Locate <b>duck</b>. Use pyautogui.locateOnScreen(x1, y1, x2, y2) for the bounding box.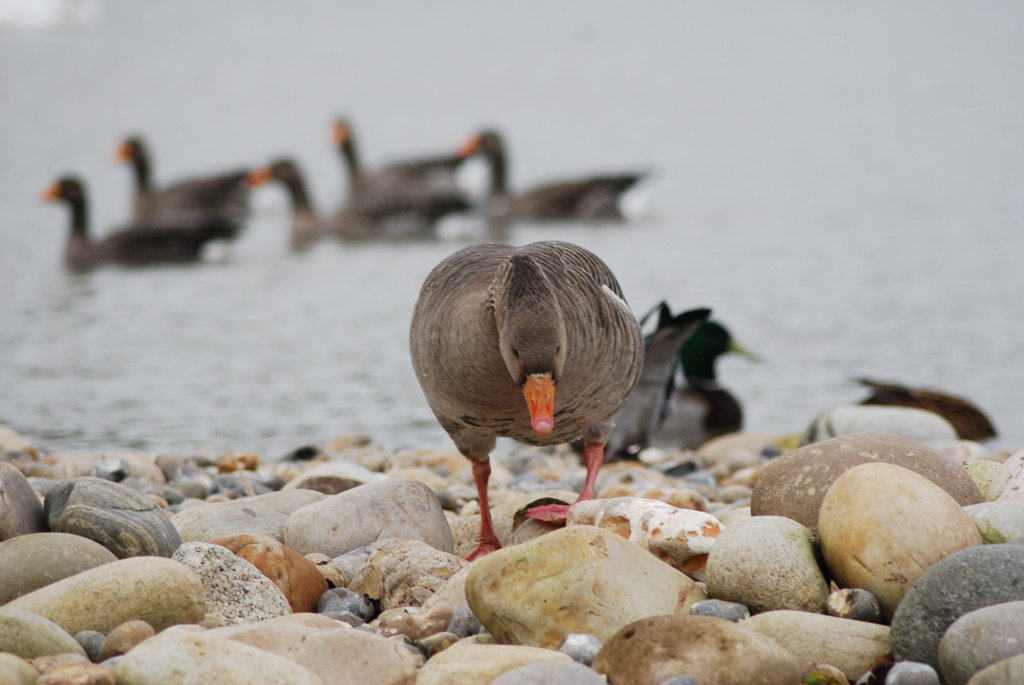
pyautogui.locateOnScreen(454, 129, 653, 237).
